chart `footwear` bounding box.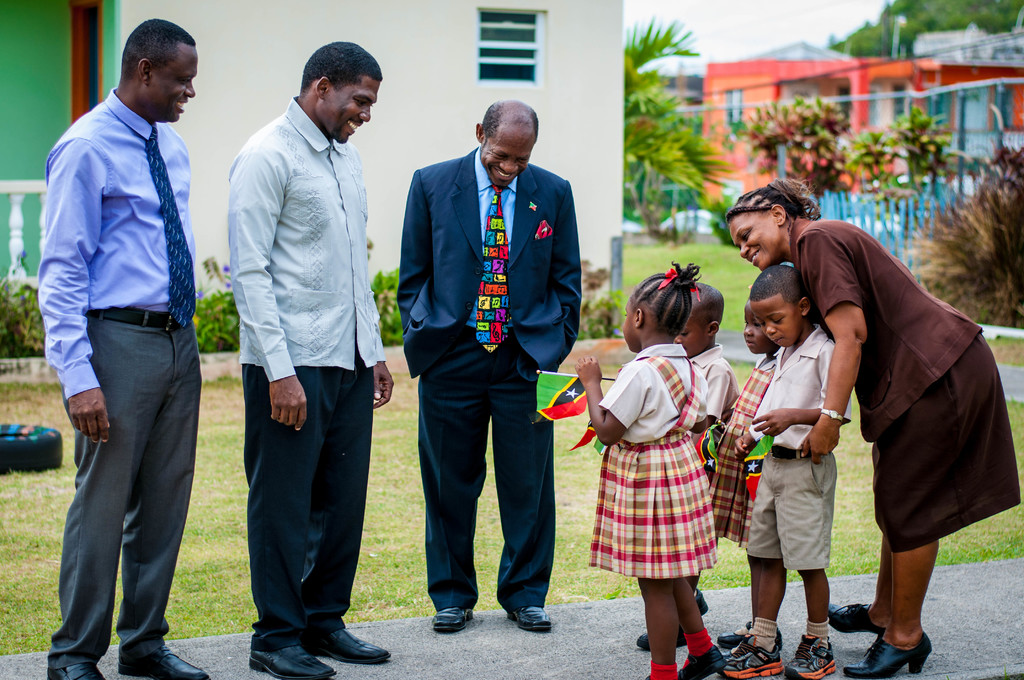
Charted: x1=676 y1=642 x2=724 y2=679.
